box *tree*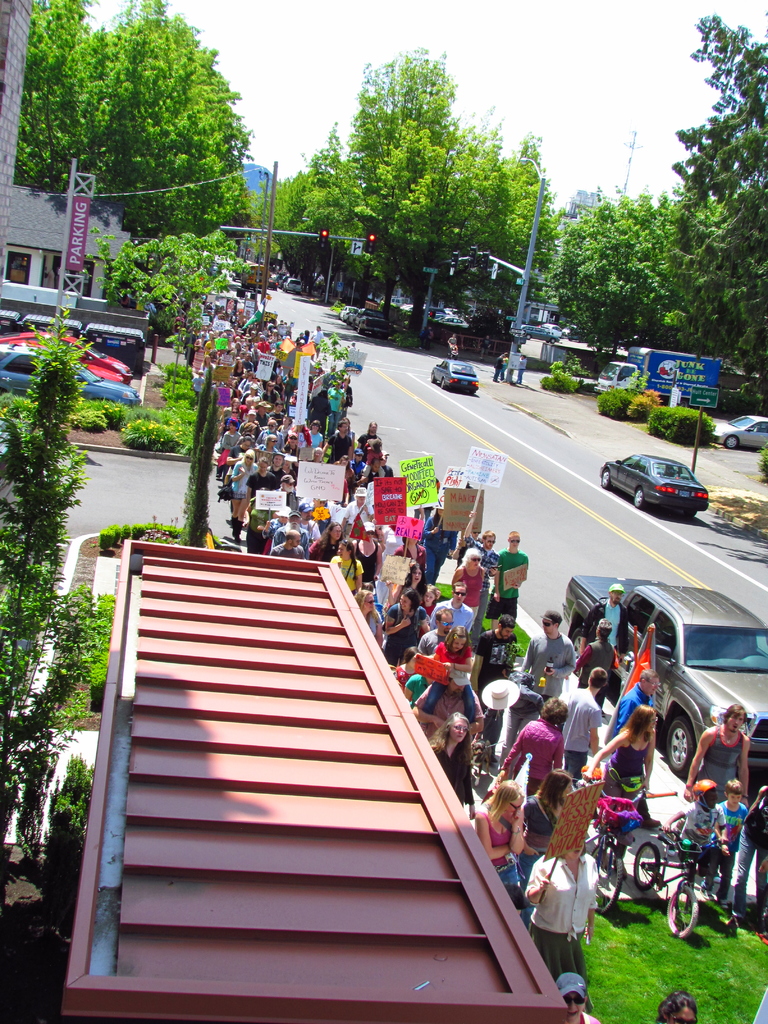
0, 305, 115, 886
